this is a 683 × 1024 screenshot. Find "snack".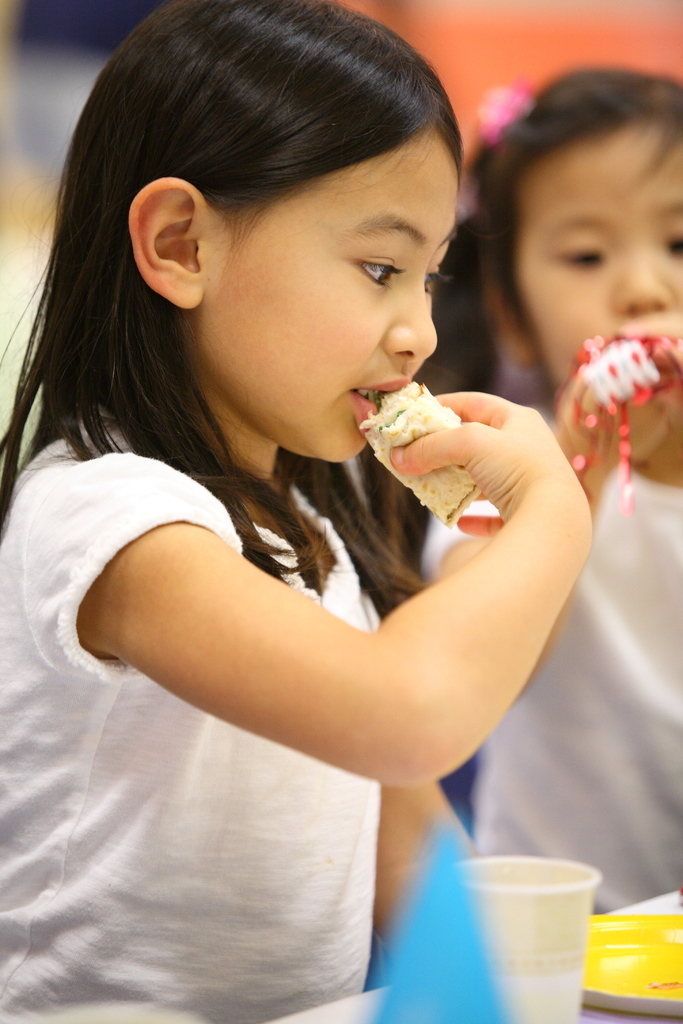
Bounding box: bbox=(348, 357, 495, 519).
